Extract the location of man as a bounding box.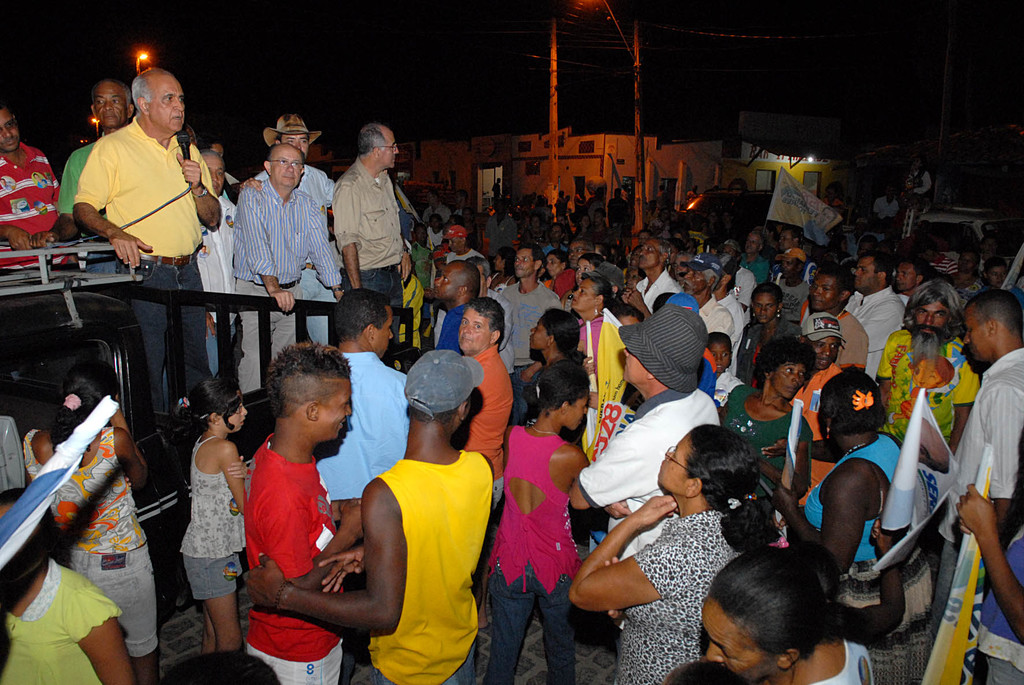
pyautogui.locateOnScreen(238, 350, 494, 684).
